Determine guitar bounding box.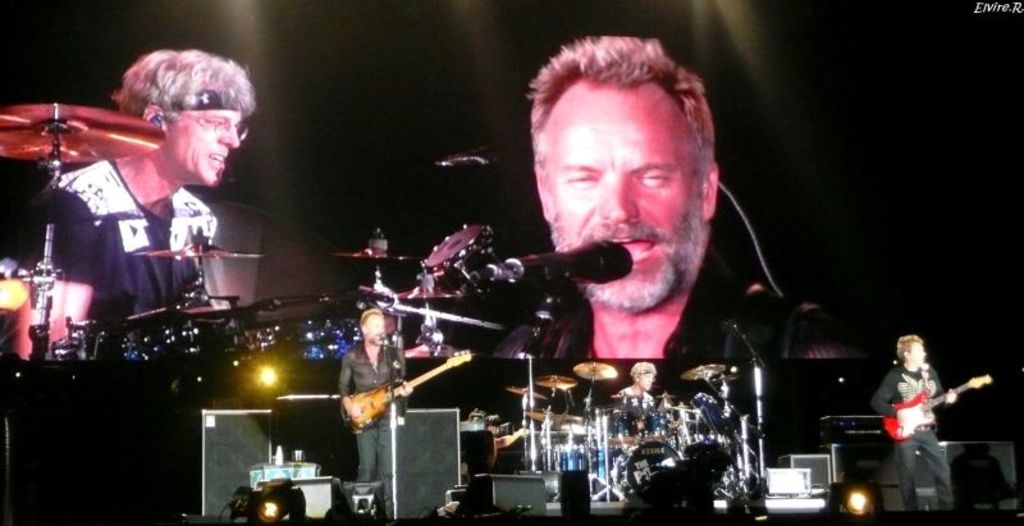
Determined: bbox=(879, 374, 993, 442).
